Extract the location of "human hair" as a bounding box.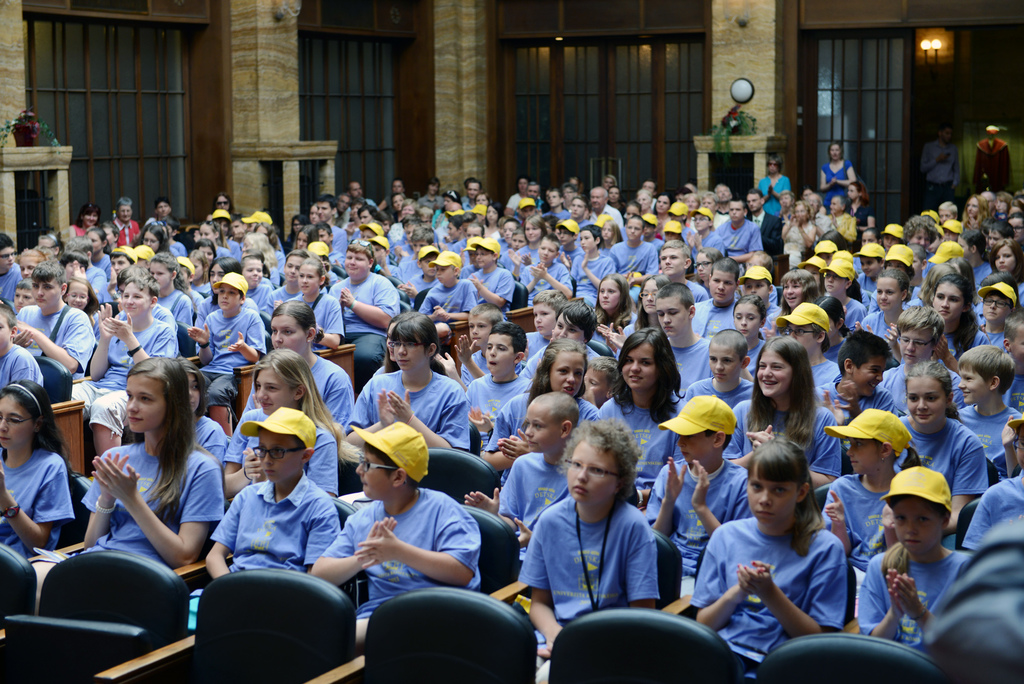
pyautogui.locateOnScreen(490, 322, 527, 361).
